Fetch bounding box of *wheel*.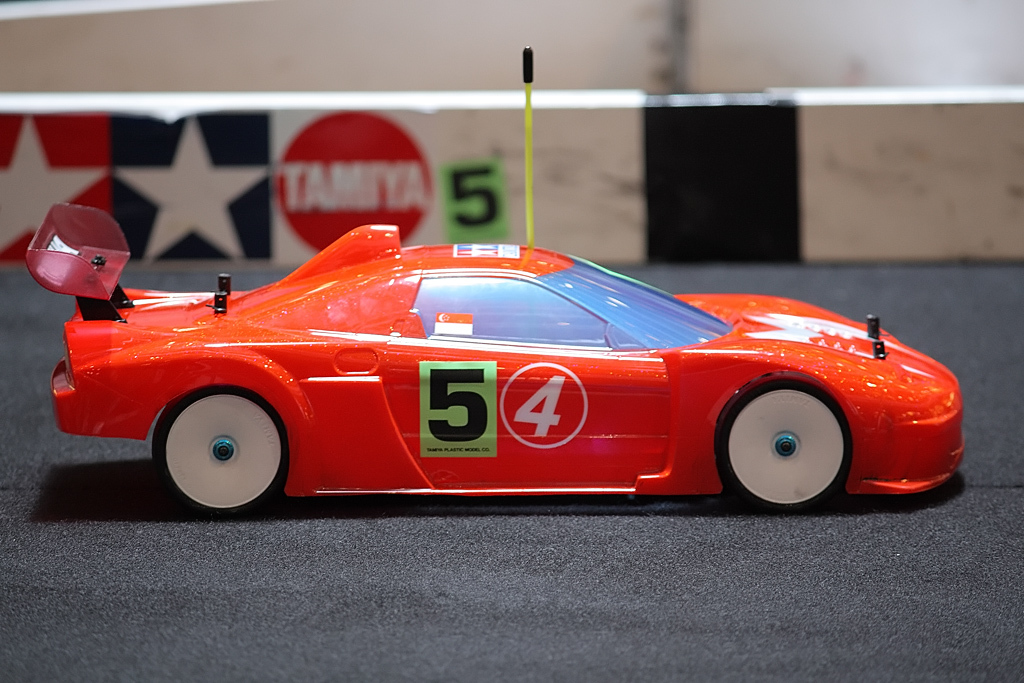
Bbox: bbox=[708, 377, 850, 514].
